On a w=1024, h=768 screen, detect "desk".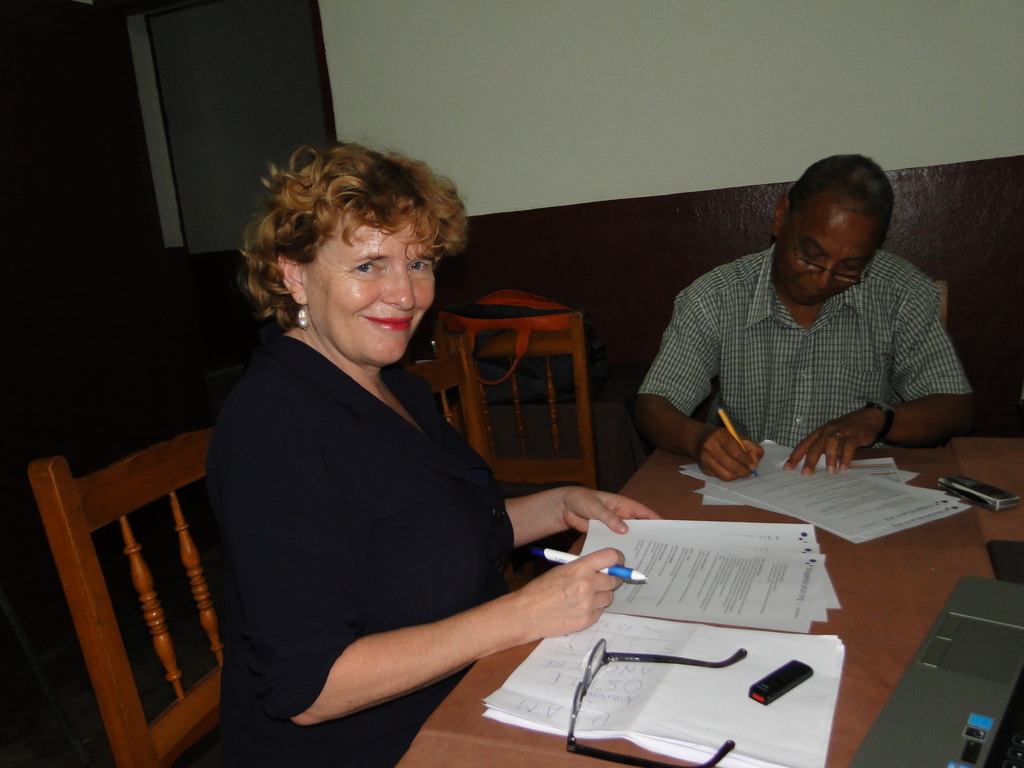
box(476, 420, 1023, 761).
